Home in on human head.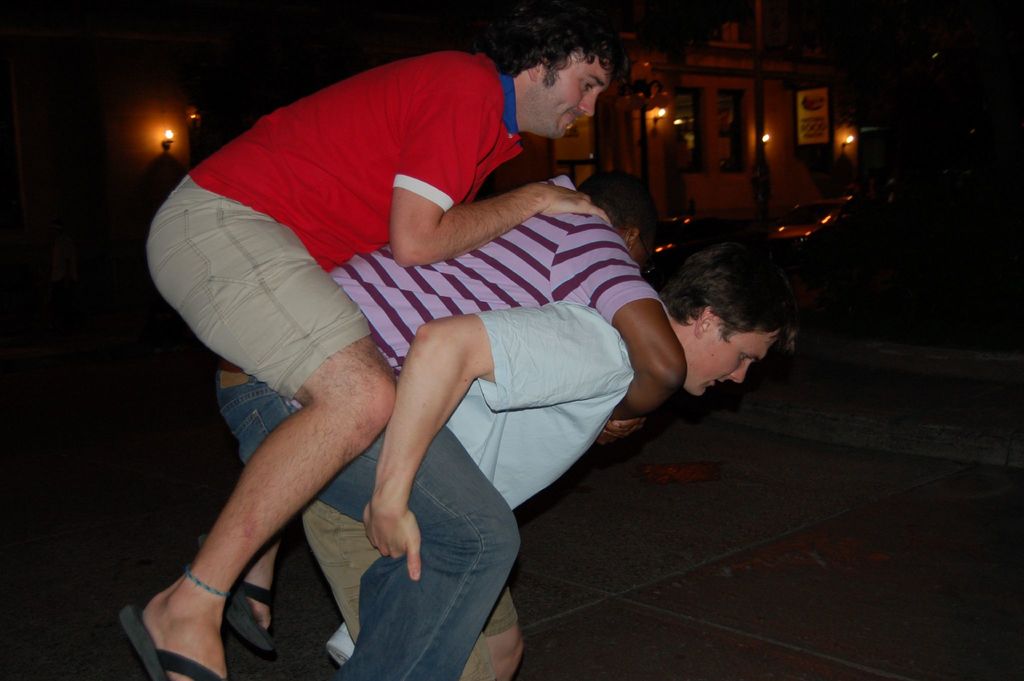
Homed in at box=[496, 0, 635, 140].
